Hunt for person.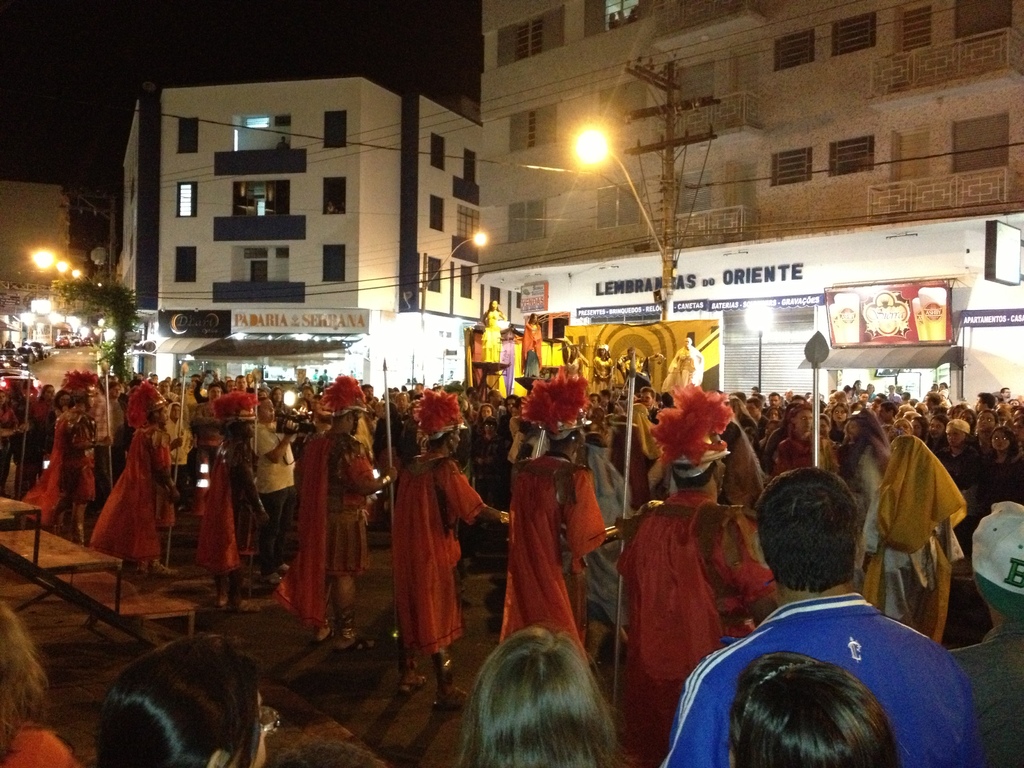
Hunted down at rect(888, 381, 902, 403).
